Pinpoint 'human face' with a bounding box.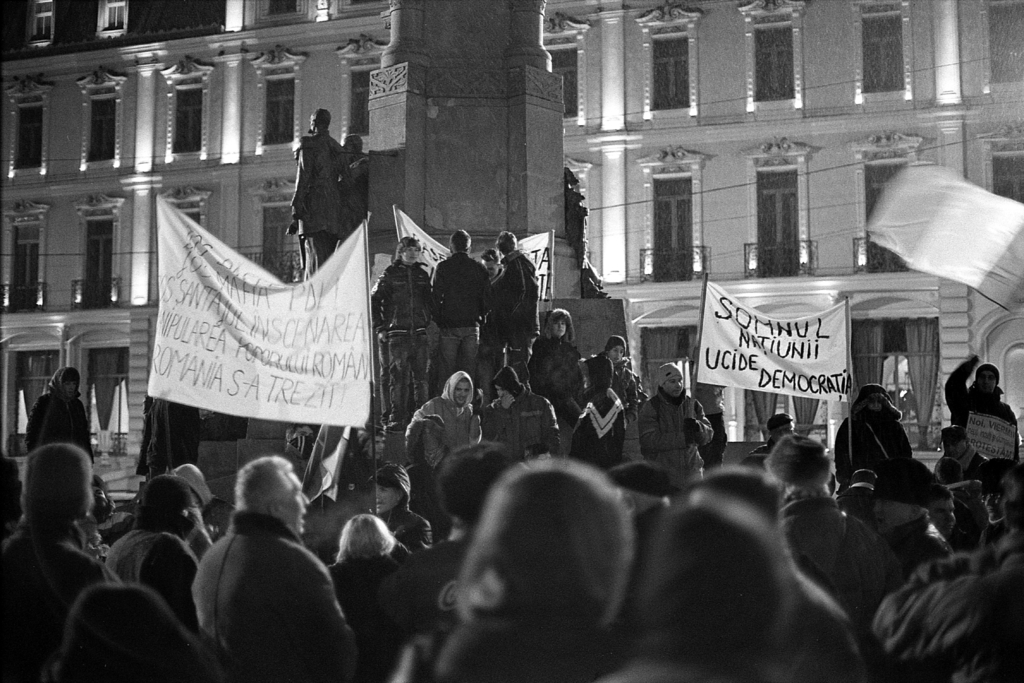
rect(378, 474, 397, 516).
